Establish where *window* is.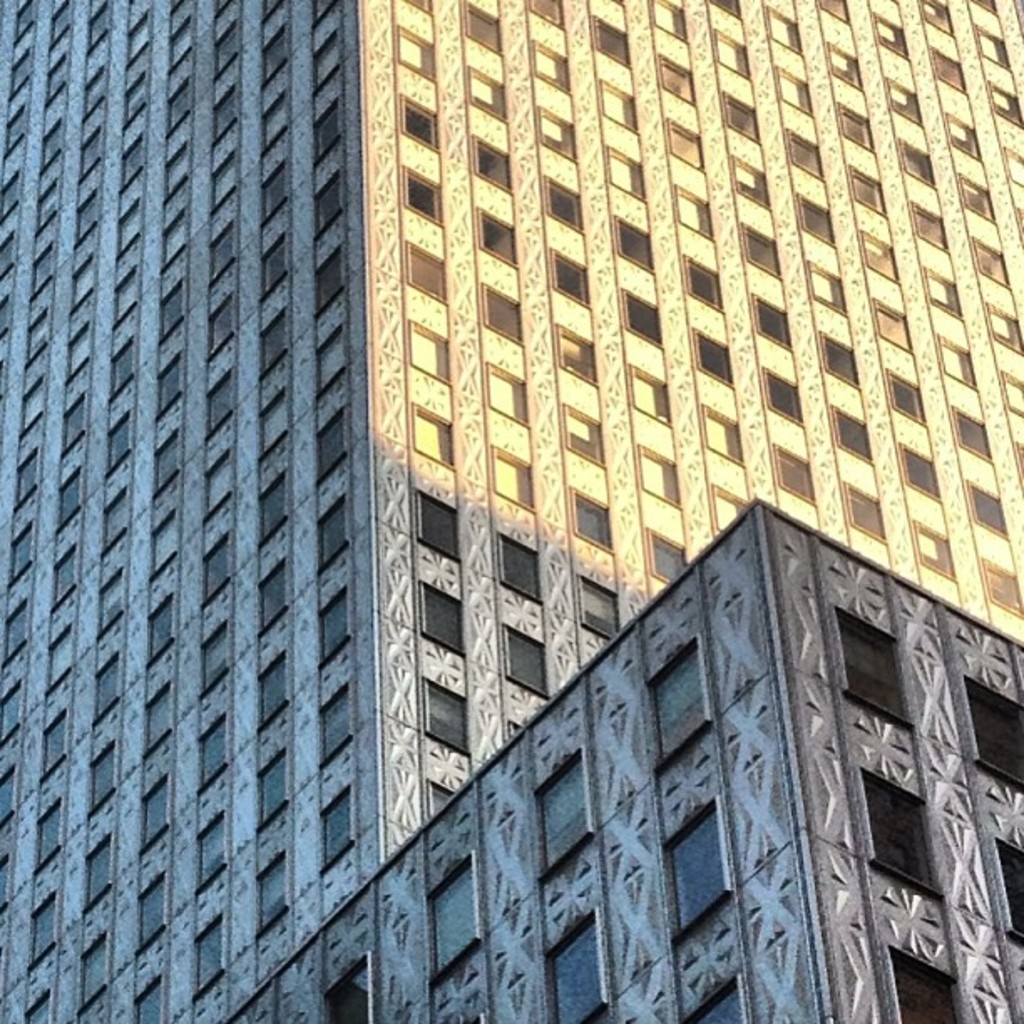
Established at locate(850, 164, 885, 212).
